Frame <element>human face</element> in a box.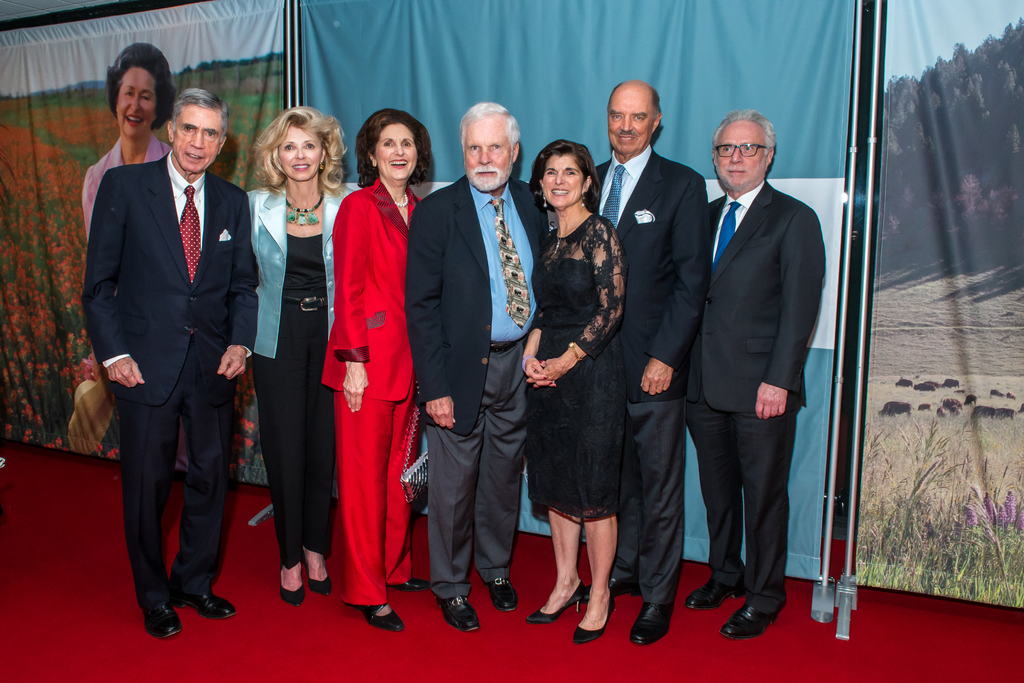
{"left": 376, "top": 128, "right": 417, "bottom": 179}.
